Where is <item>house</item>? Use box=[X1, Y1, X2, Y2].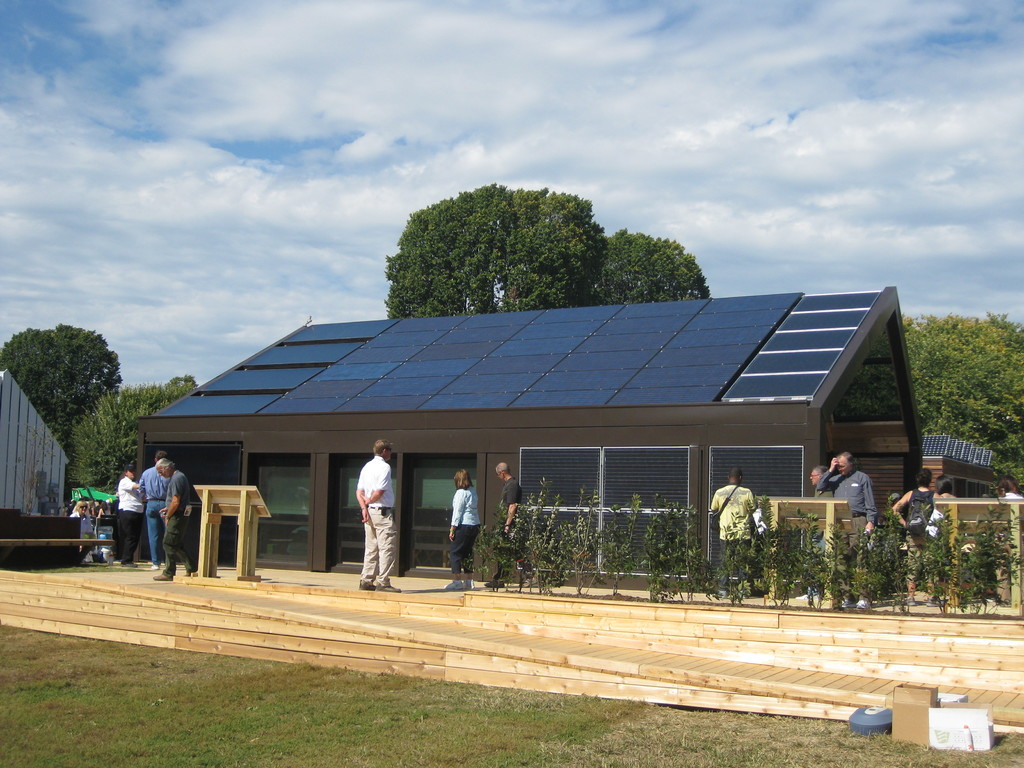
box=[132, 277, 929, 601].
